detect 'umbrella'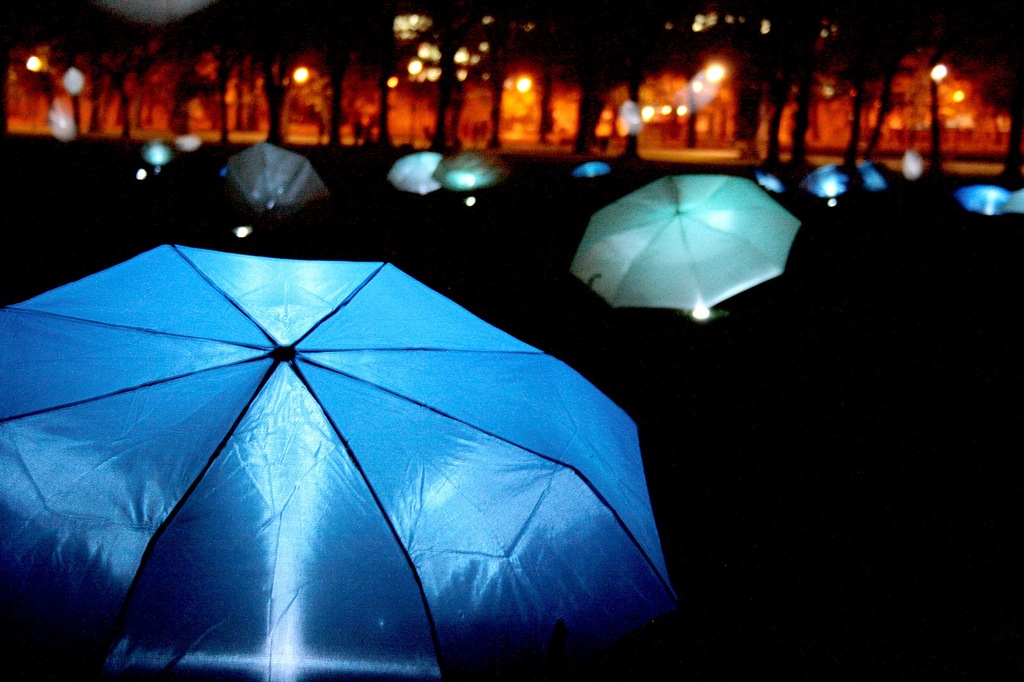
bbox=[432, 150, 511, 191]
